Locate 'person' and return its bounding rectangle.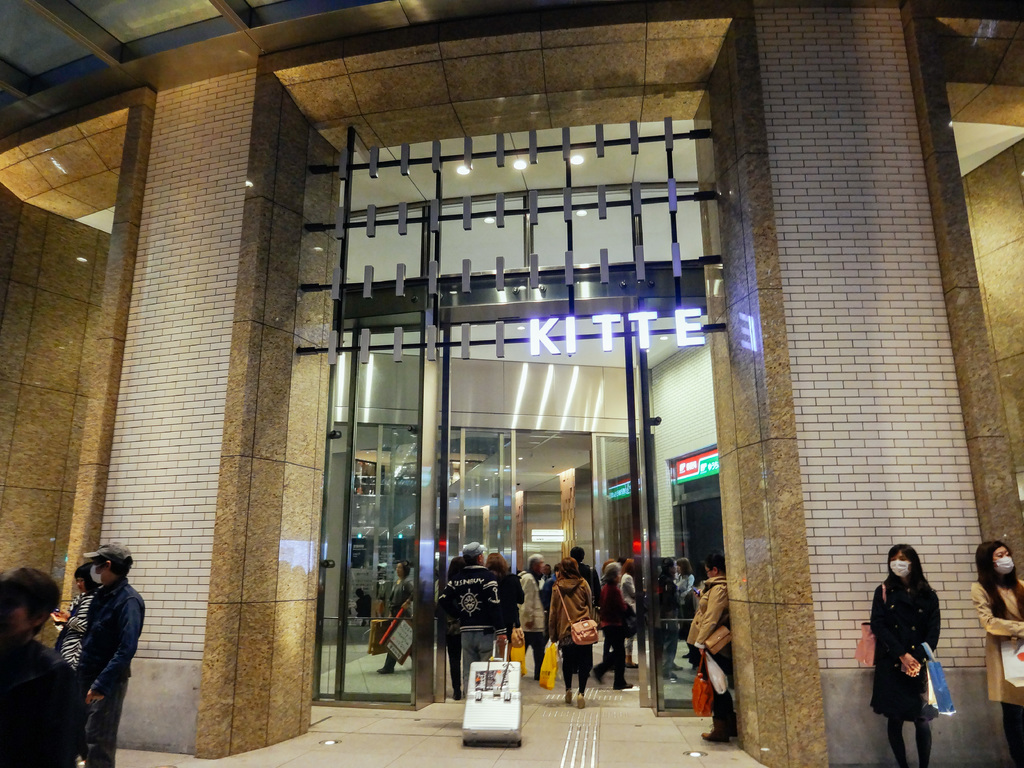
352 582 377 632.
